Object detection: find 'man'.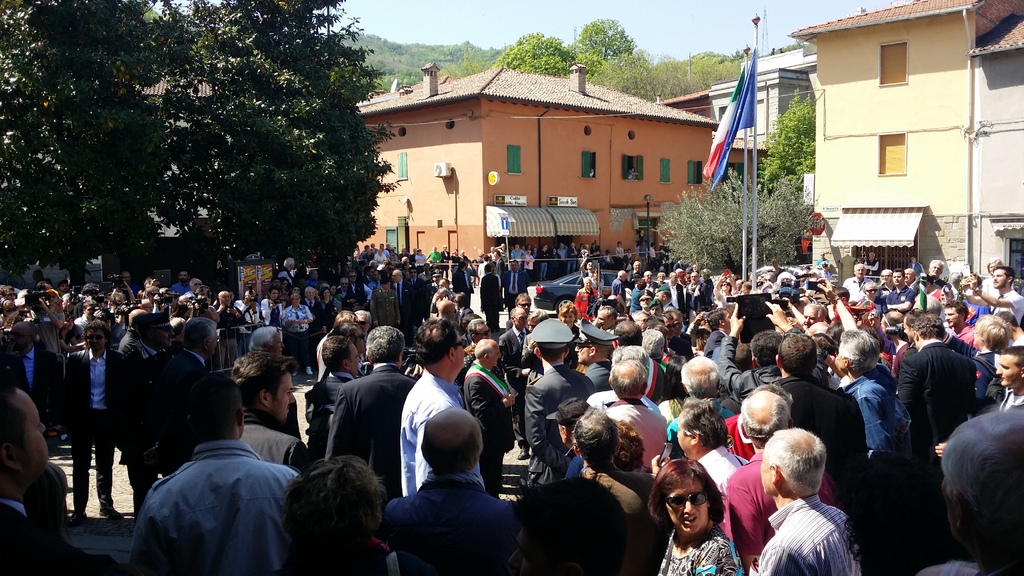
BBox(639, 268, 660, 292).
